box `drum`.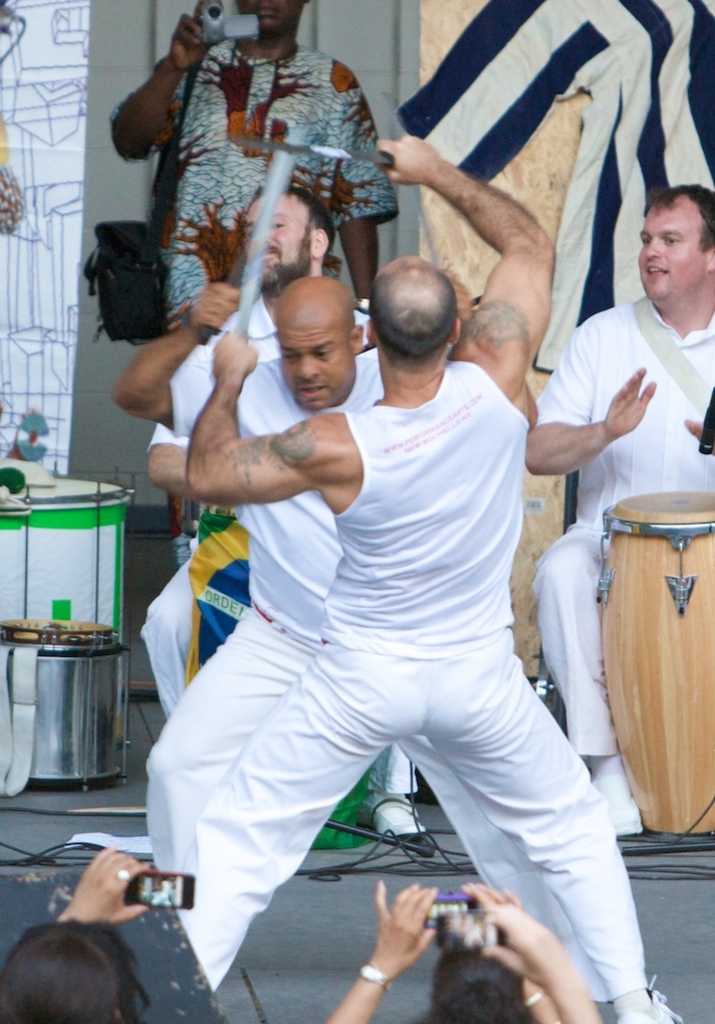
region(594, 486, 714, 841).
